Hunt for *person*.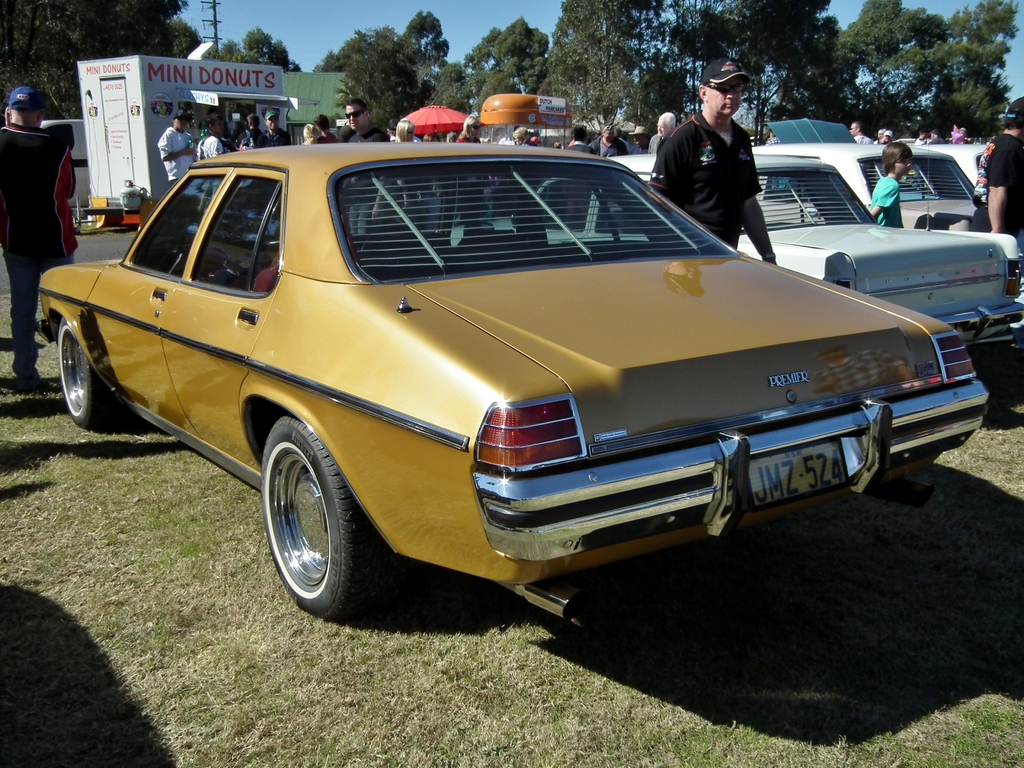
Hunted down at <box>159,108,198,186</box>.
